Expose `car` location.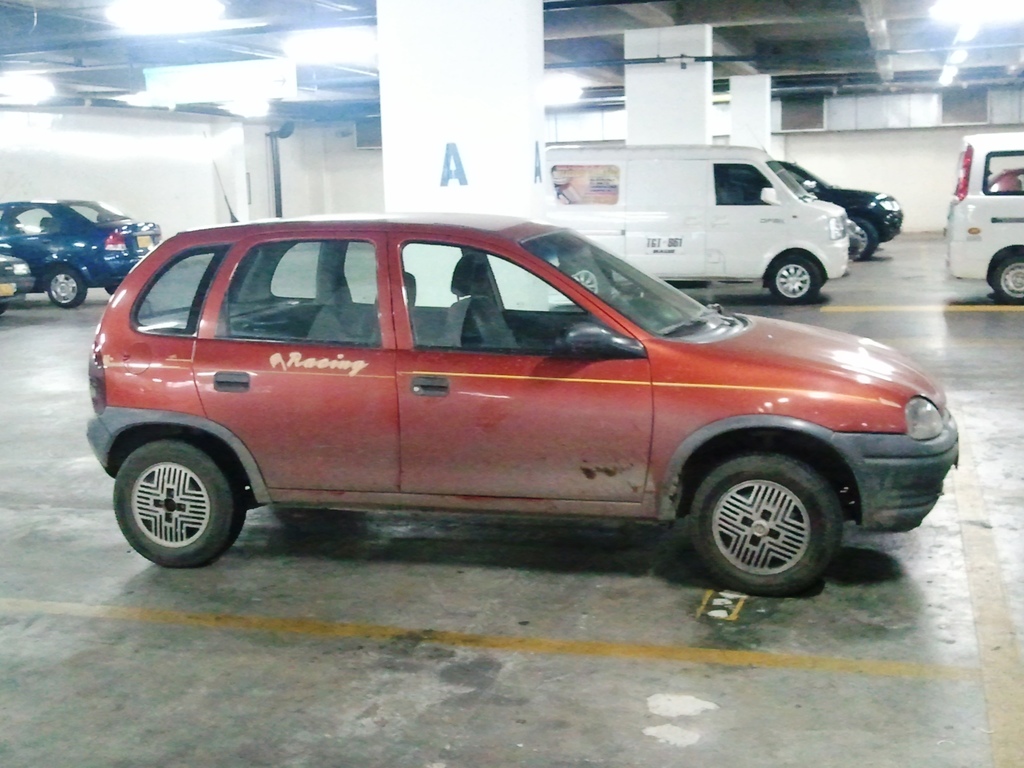
Exposed at locate(0, 256, 36, 308).
